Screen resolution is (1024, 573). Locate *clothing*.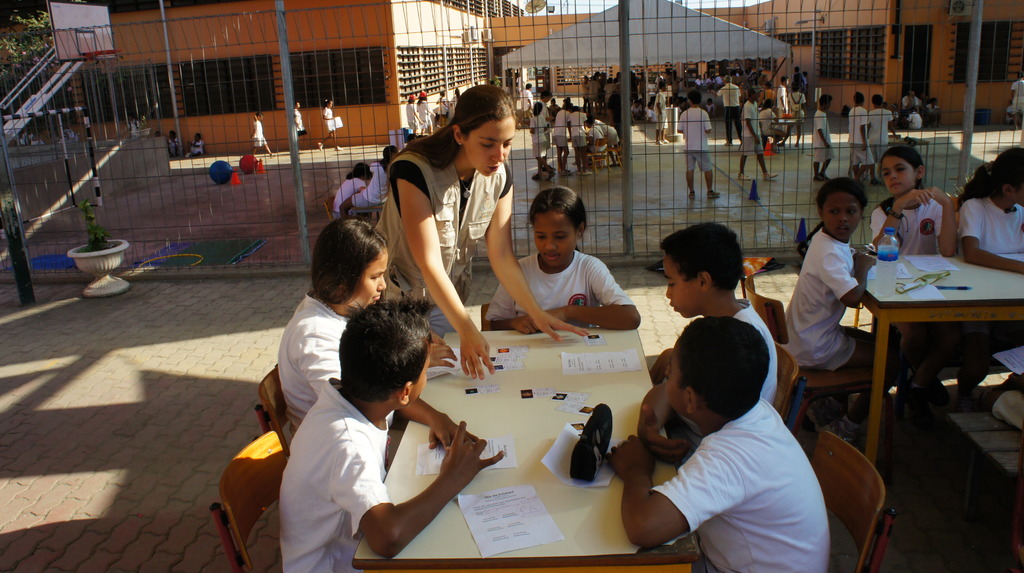
detection(591, 120, 609, 152).
